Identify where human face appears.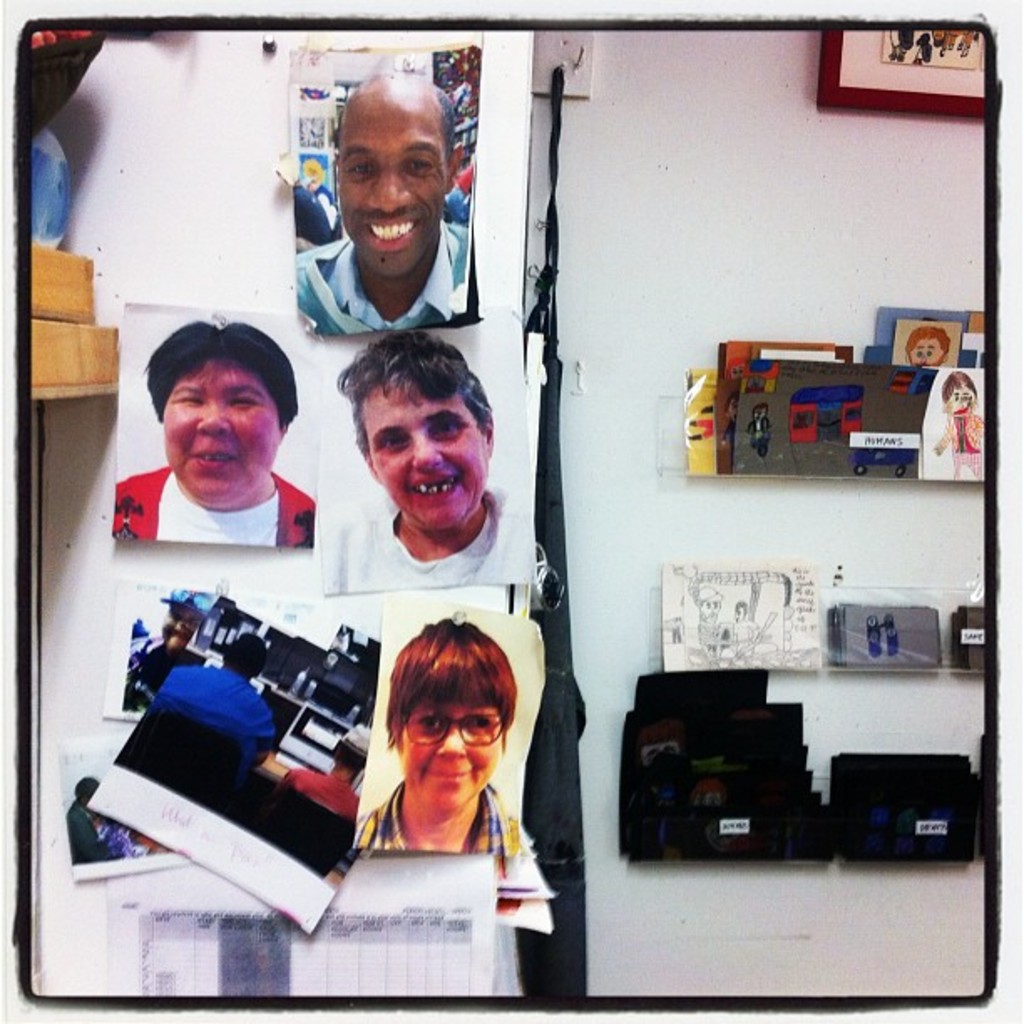
Appears at (358,365,497,535).
